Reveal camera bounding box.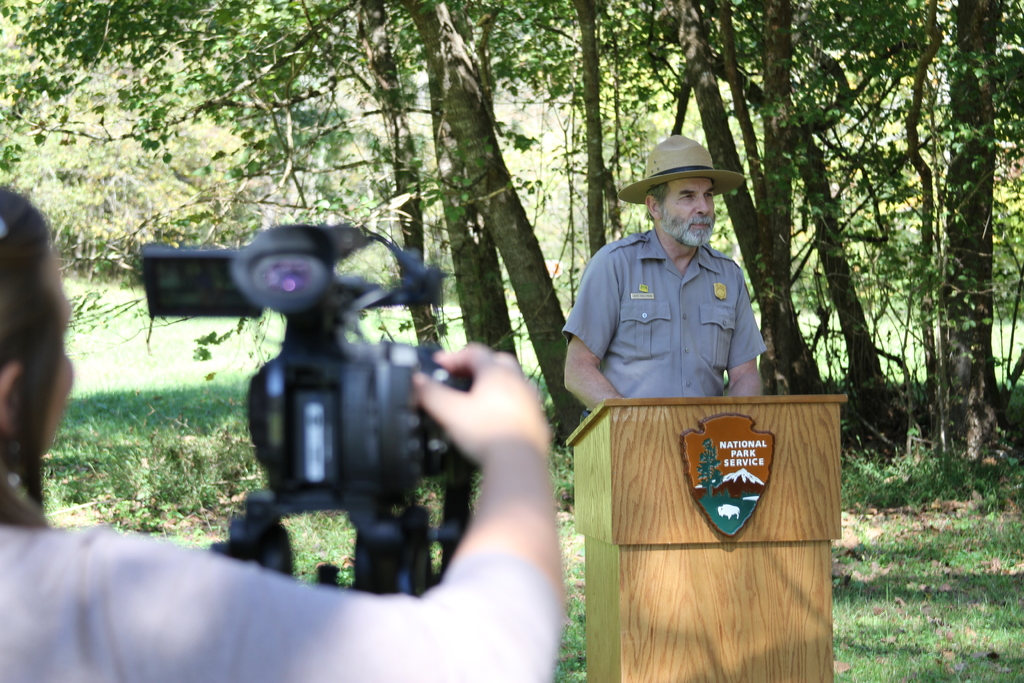
Revealed: crop(140, 225, 483, 604).
